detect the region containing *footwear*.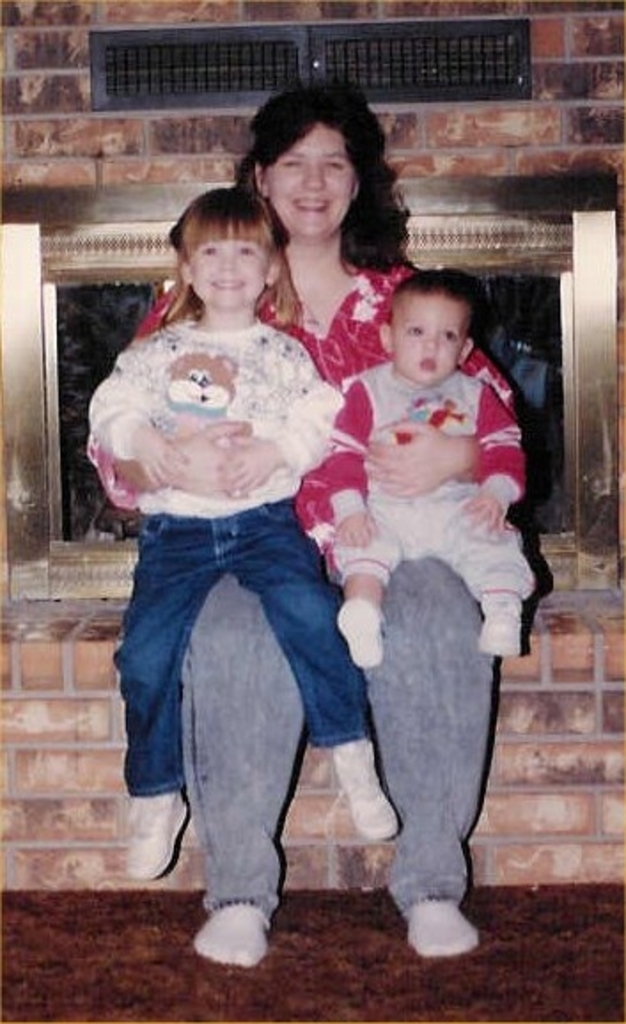
detection(325, 738, 399, 843).
